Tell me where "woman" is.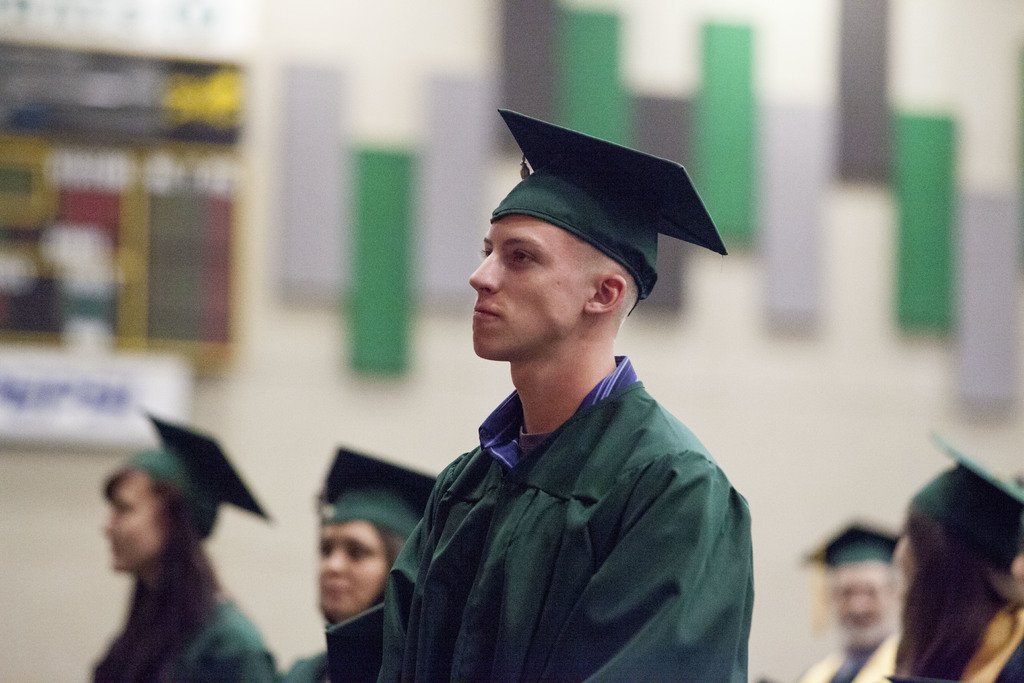
"woman" is at region(855, 433, 1023, 682).
